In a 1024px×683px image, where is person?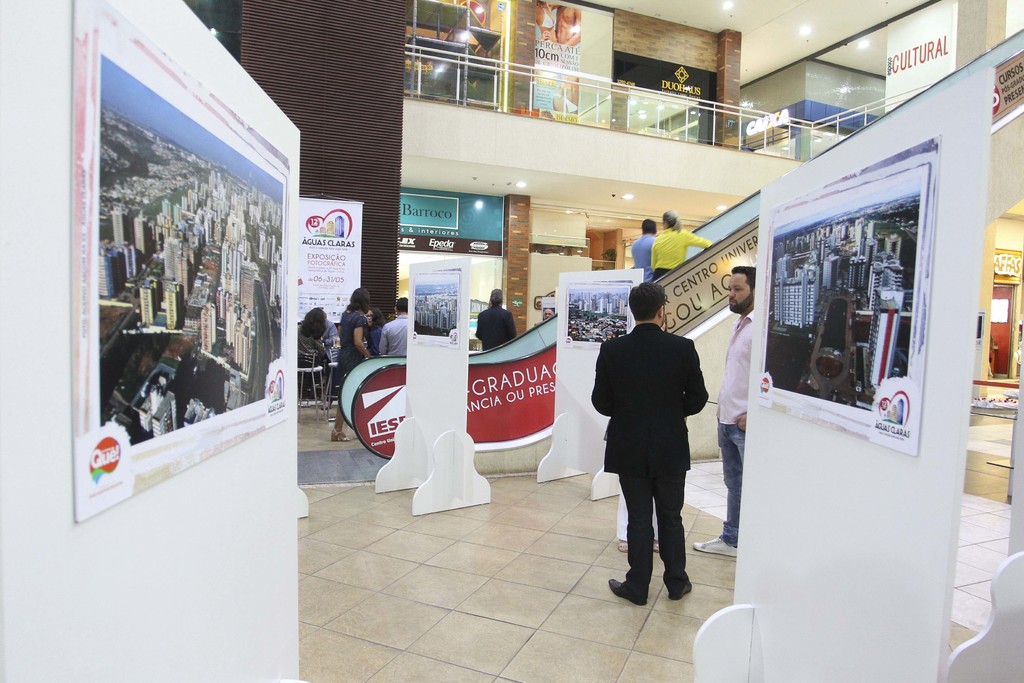
l=629, t=218, r=658, b=280.
